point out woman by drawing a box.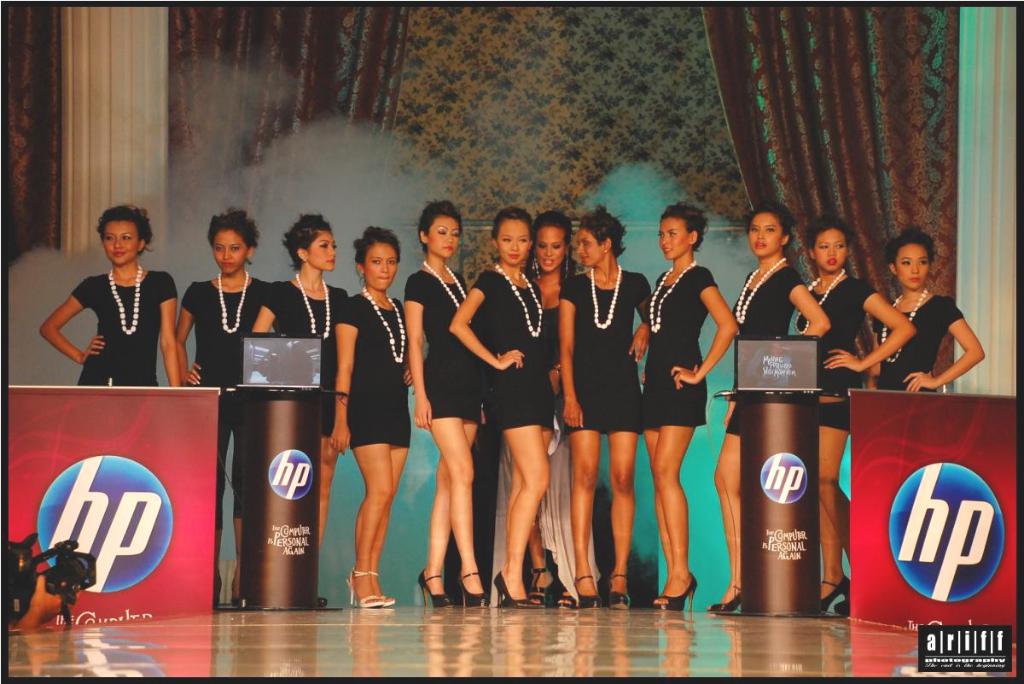
[37,199,176,391].
